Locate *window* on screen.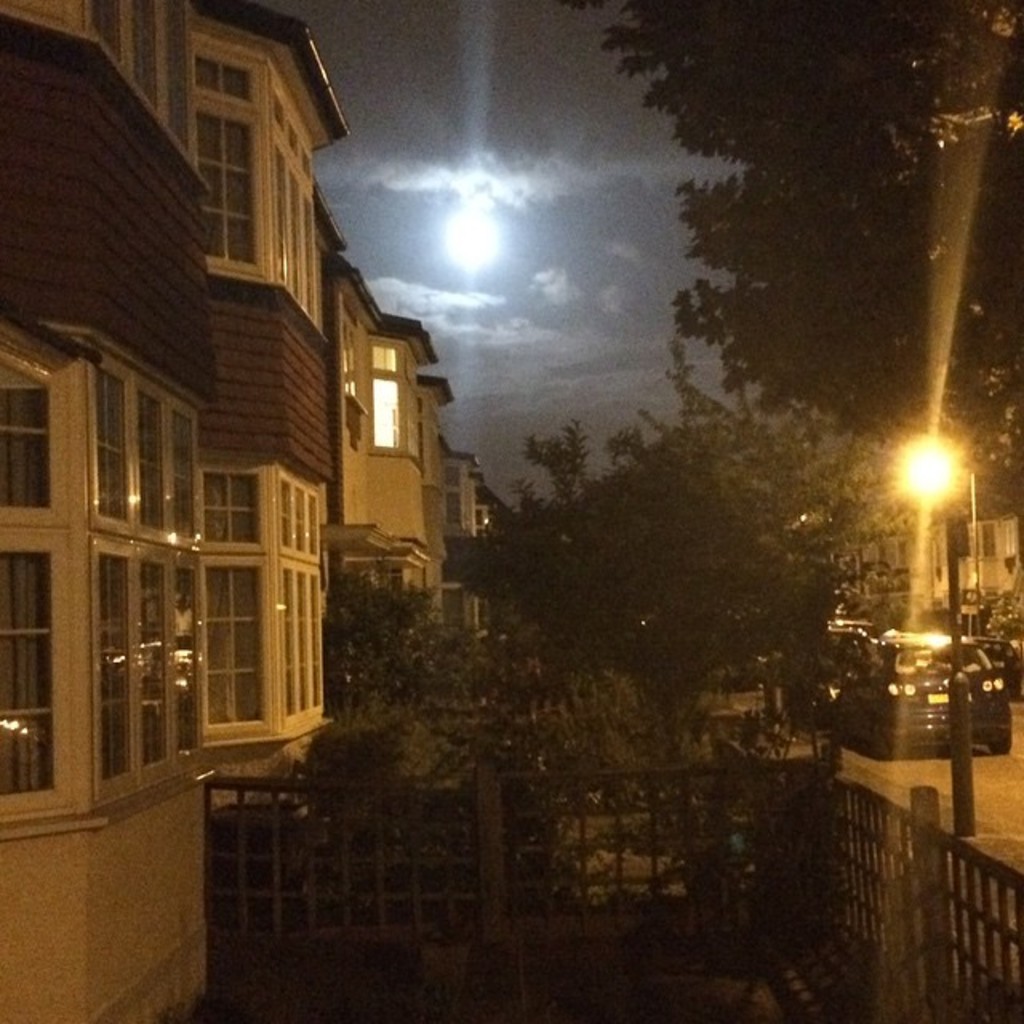
On screen at (363,346,398,451).
